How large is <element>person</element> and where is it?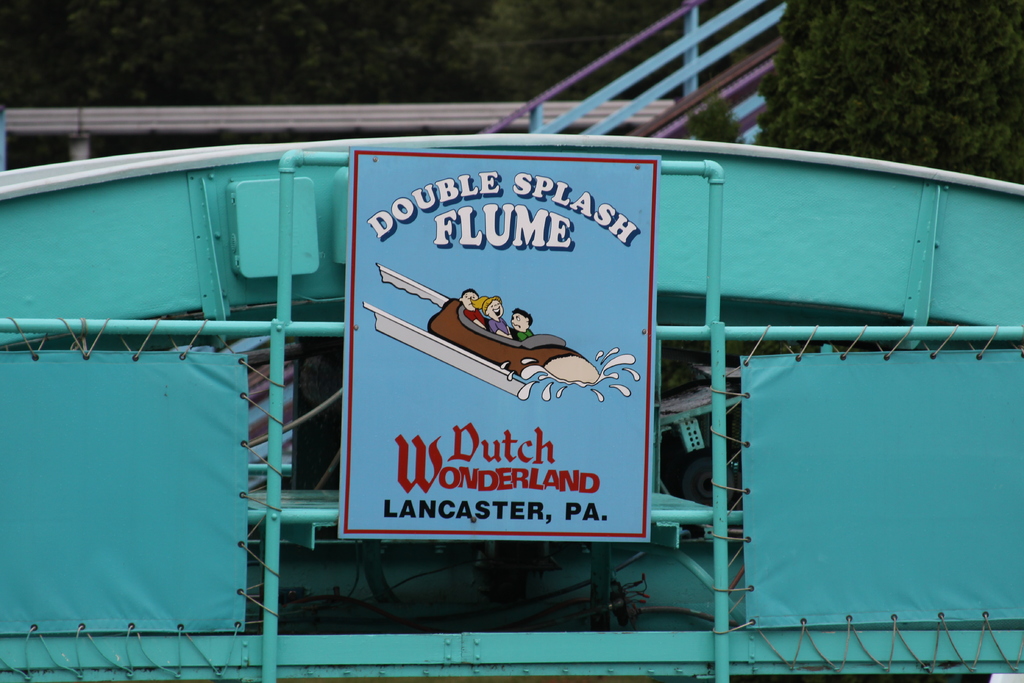
Bounding box: 414 280 574 406.
